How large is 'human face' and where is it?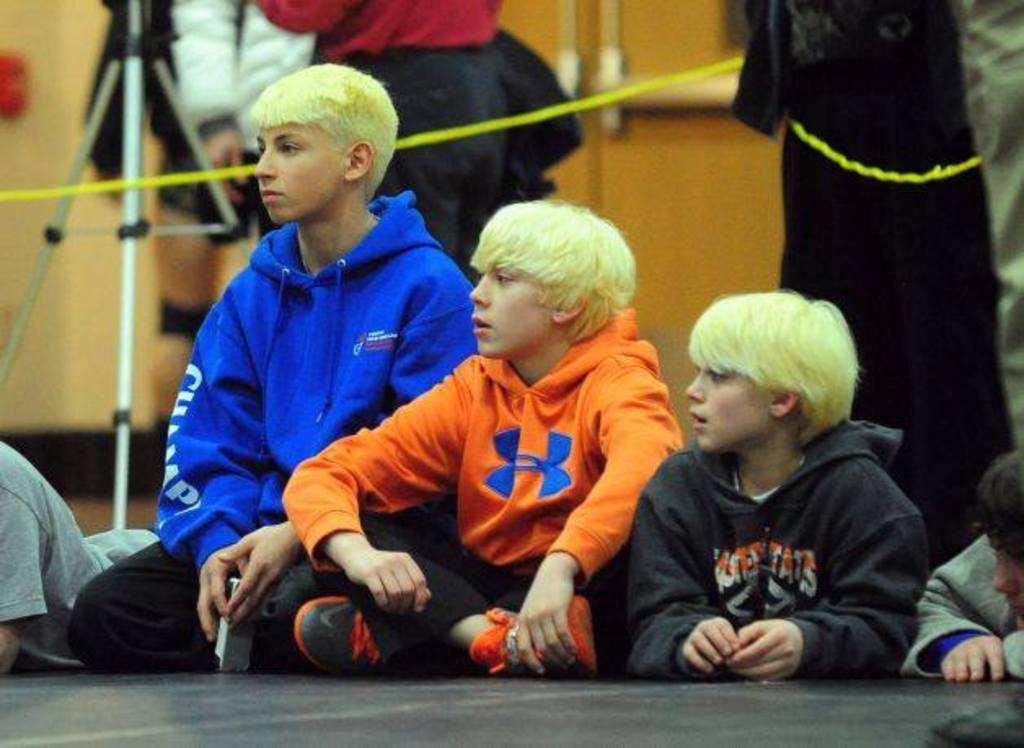
Bounding box: 685/360/773/453.
